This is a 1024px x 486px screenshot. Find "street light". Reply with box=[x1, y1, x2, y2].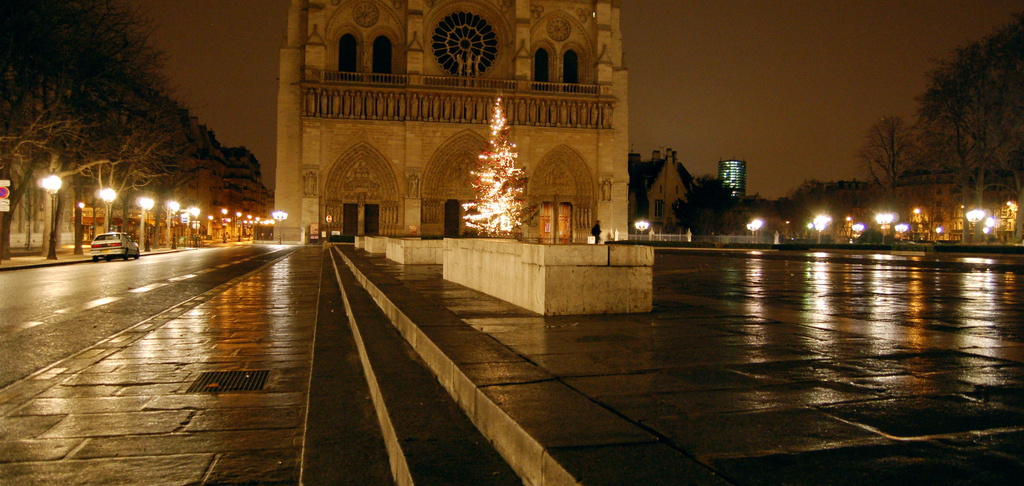
box=[987, 213, 993, 241].
